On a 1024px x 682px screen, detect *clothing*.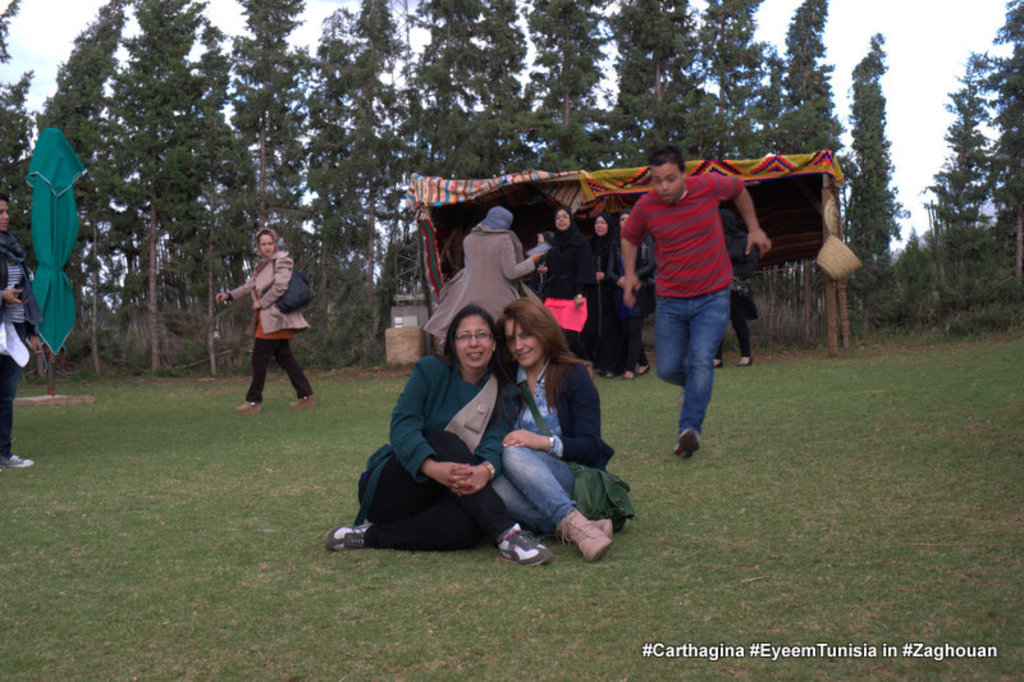
bbox=(1, 235, 36, 462).
